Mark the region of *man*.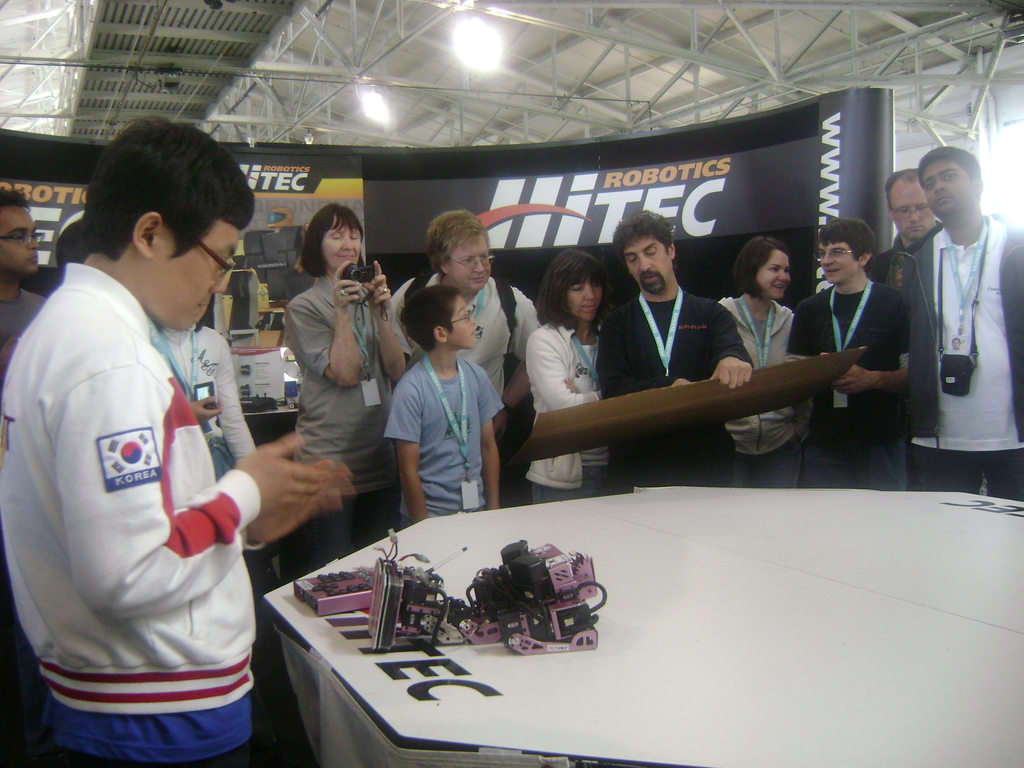
Region: [left=603, top=212, right=753, bottom=484].
